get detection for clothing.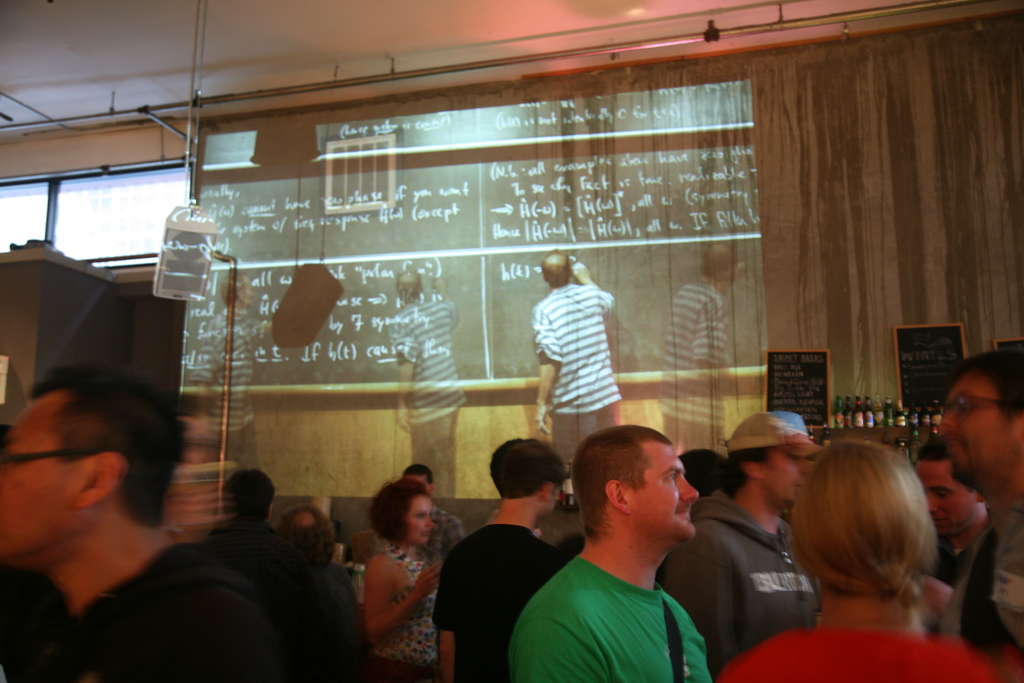
Detection: (395, 295, 467, 493).
